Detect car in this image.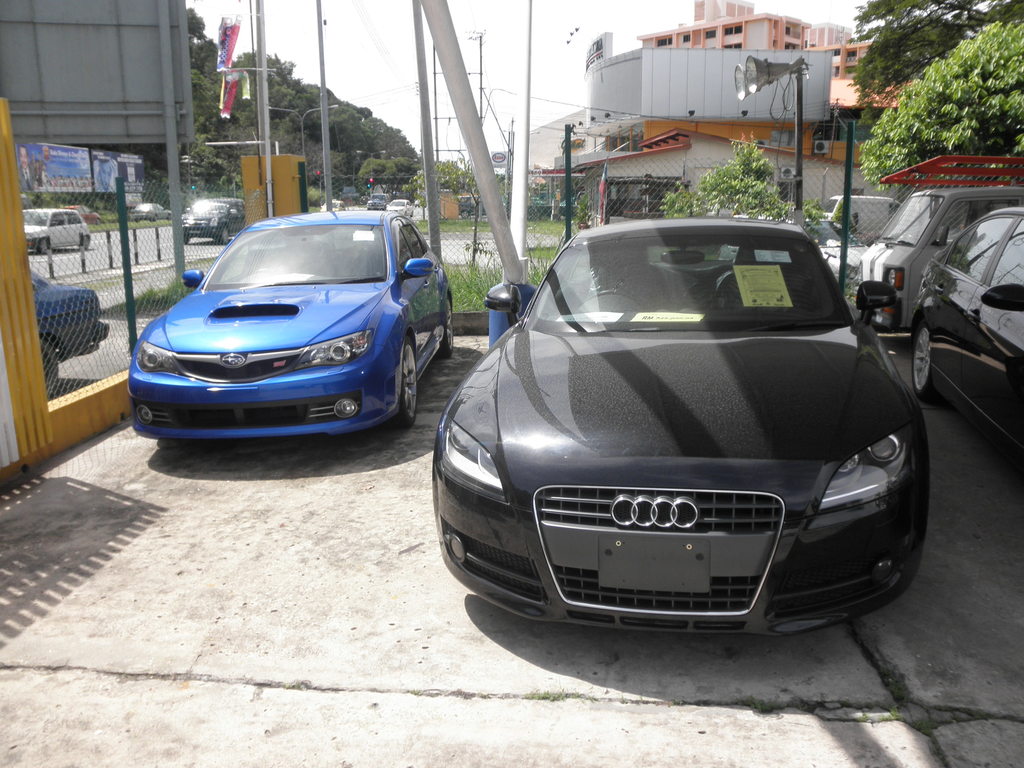
Detection: box=[319, 197, 342, 212].
